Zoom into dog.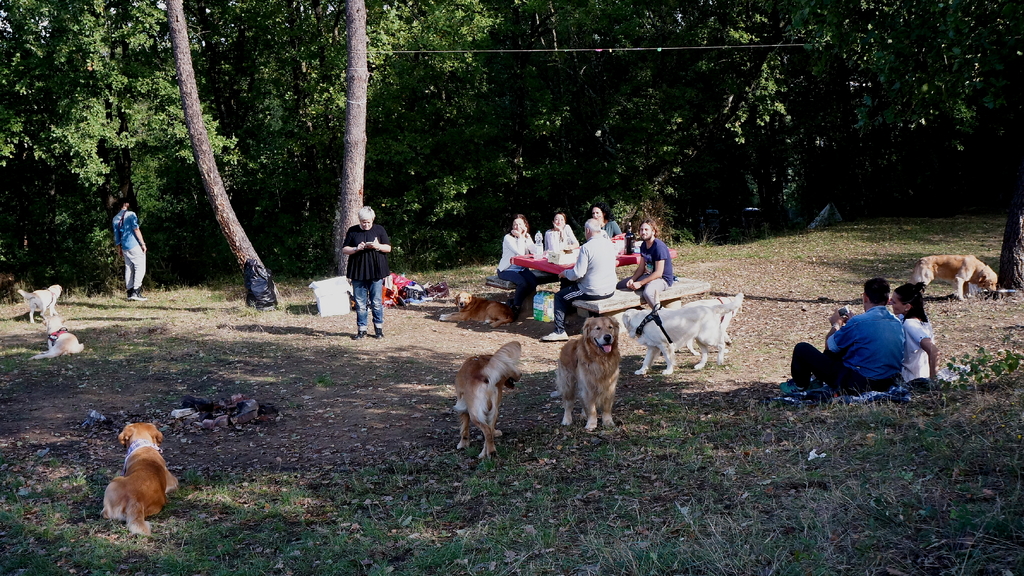
Zoom target: <bbox>653, 289, 745, 355</bbox>.
